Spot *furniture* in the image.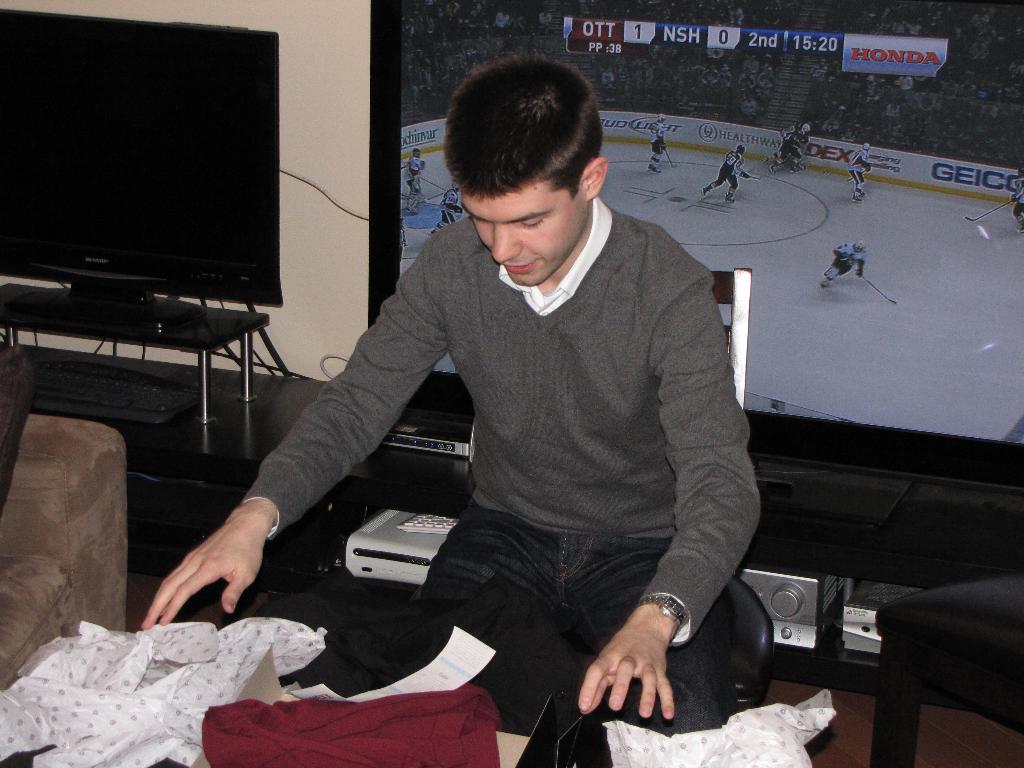
*furniture* found at {"x1": 412, "y1": 267, "x2": 775, "y2": 711}.
